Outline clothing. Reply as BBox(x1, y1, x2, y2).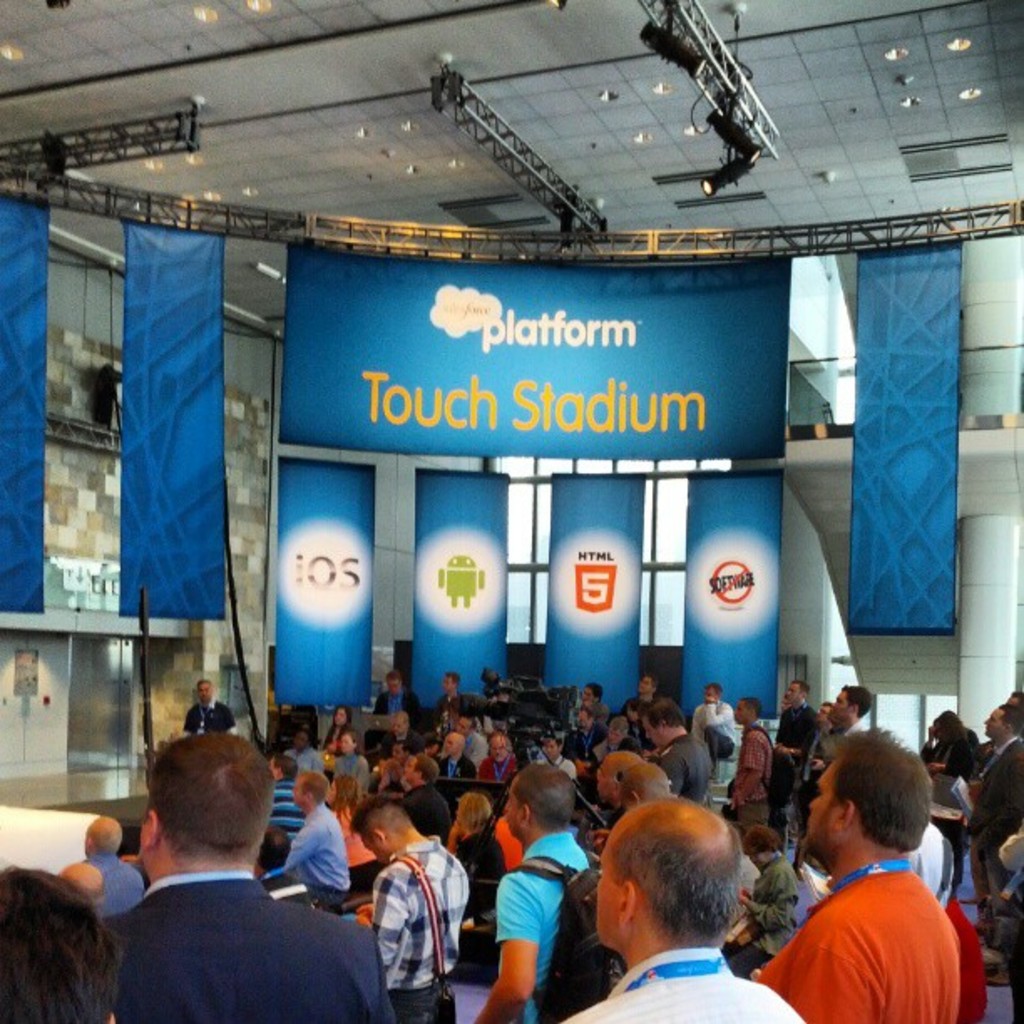
BBox(495, 828, 597, 1022).
